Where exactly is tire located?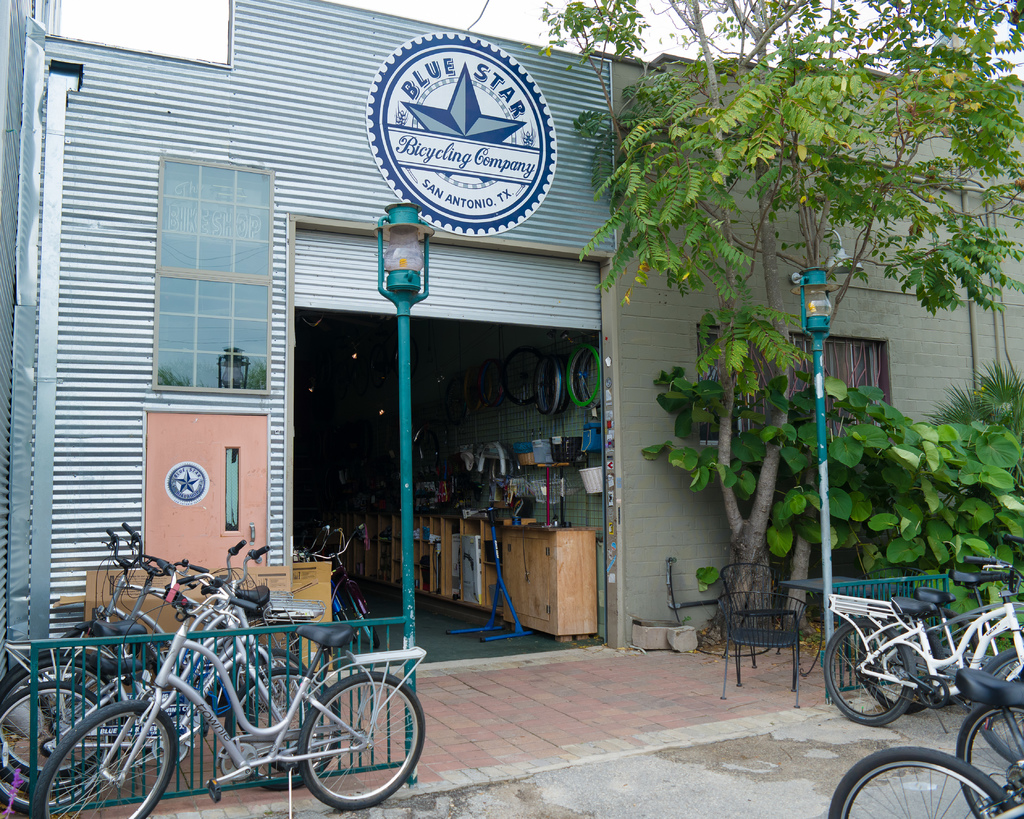
Its bounding box is 49:616:145:711.
